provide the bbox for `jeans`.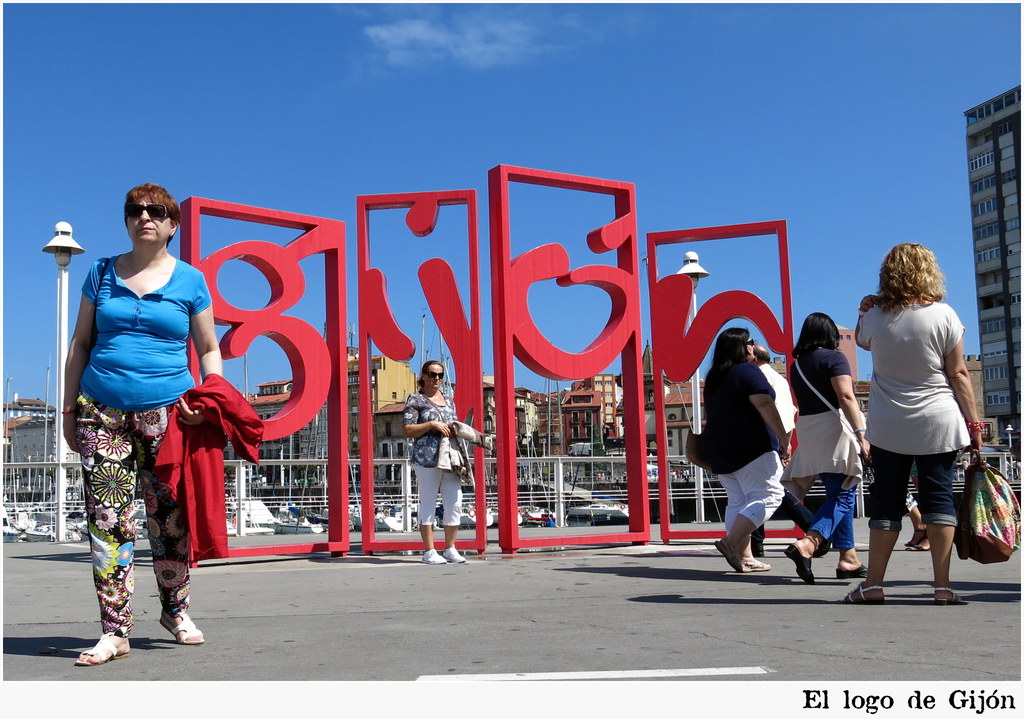
<region>863, 453, 965, 535</region>.
